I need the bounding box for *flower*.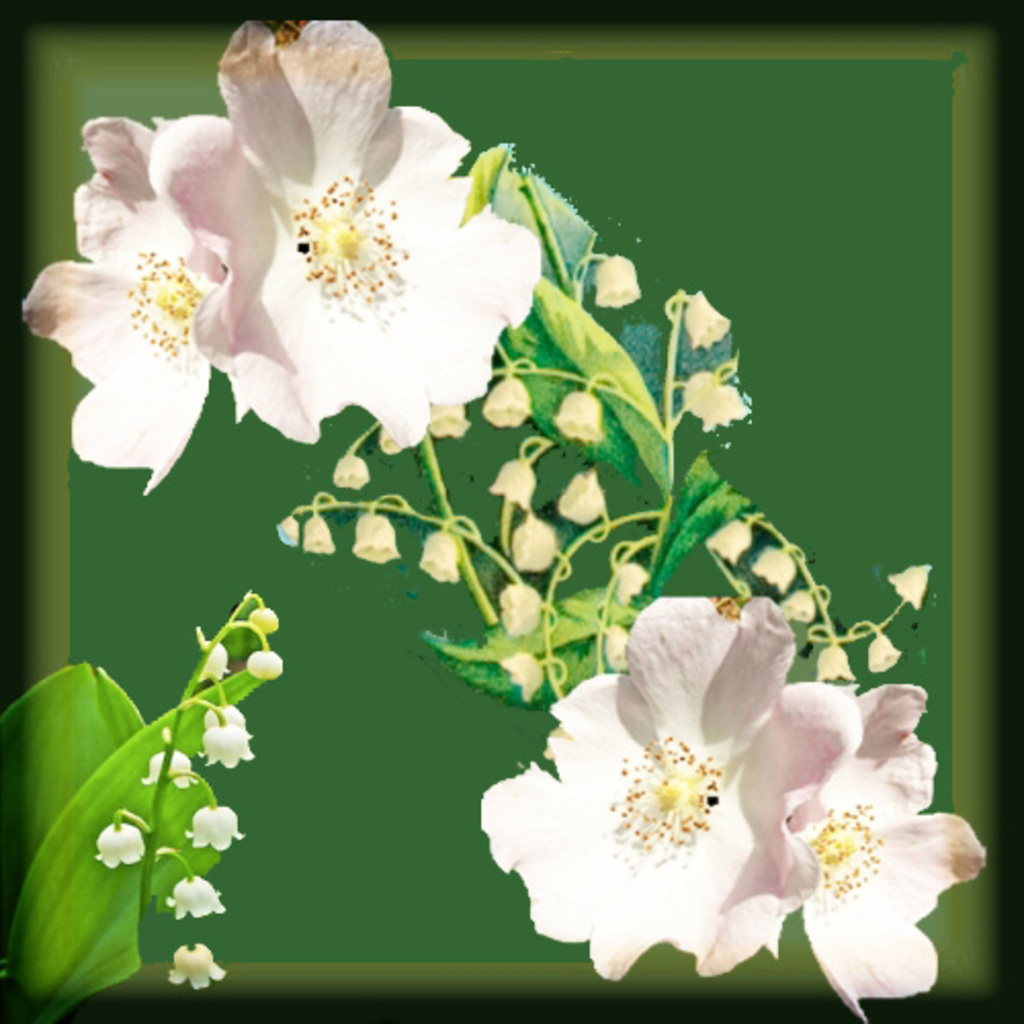
Here it is: 94/823/147/883.
